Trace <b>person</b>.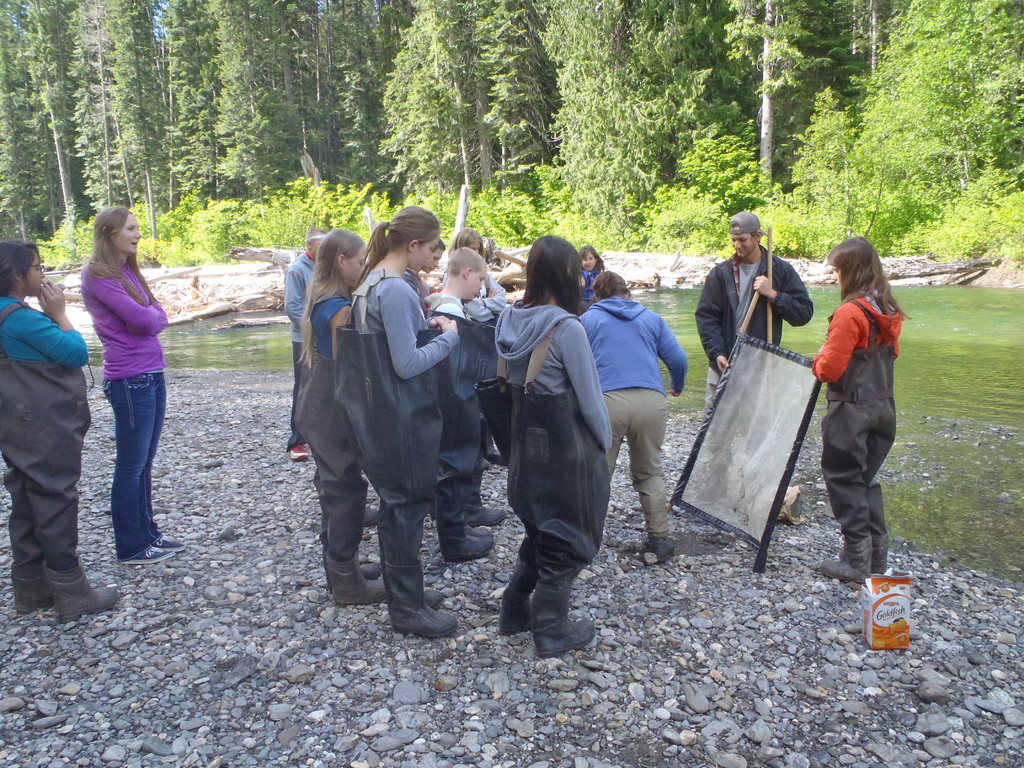
Traced to <region>68, 196, 184, 569</region>.
